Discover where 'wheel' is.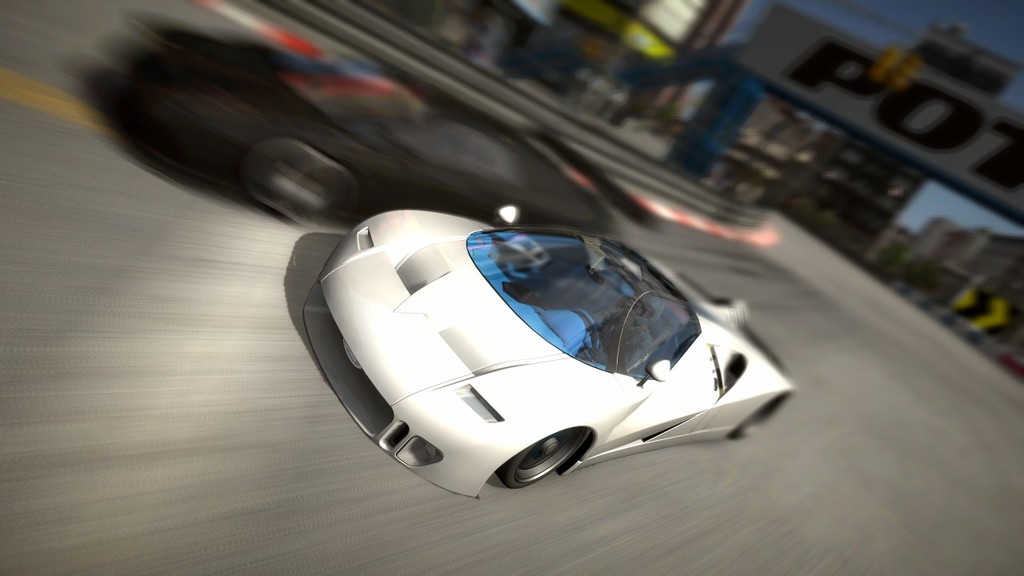
Discovered at x1=495, y1=430, x2=594, y2=490.
